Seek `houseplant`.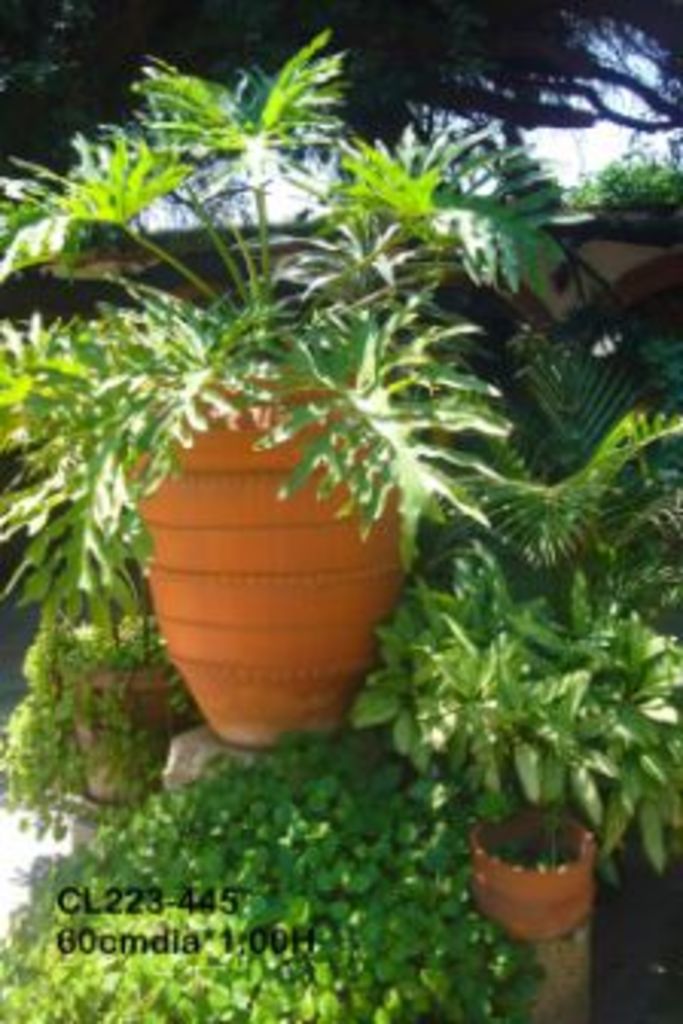
rect(0, 27, 524, 762).
